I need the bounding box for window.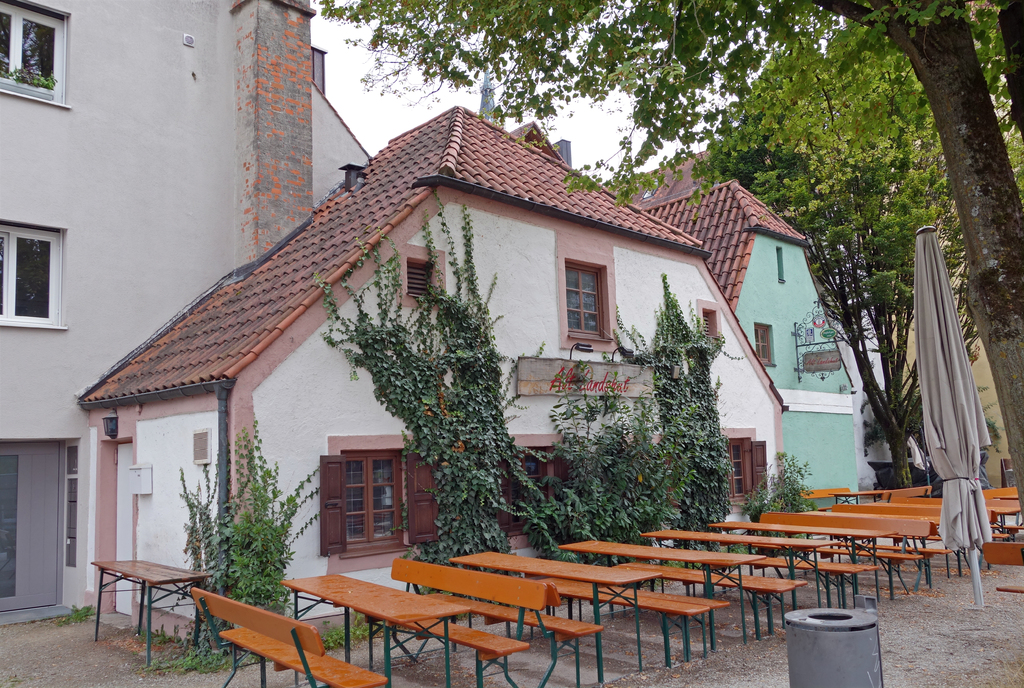
Here it is: 404,257,431,300.
